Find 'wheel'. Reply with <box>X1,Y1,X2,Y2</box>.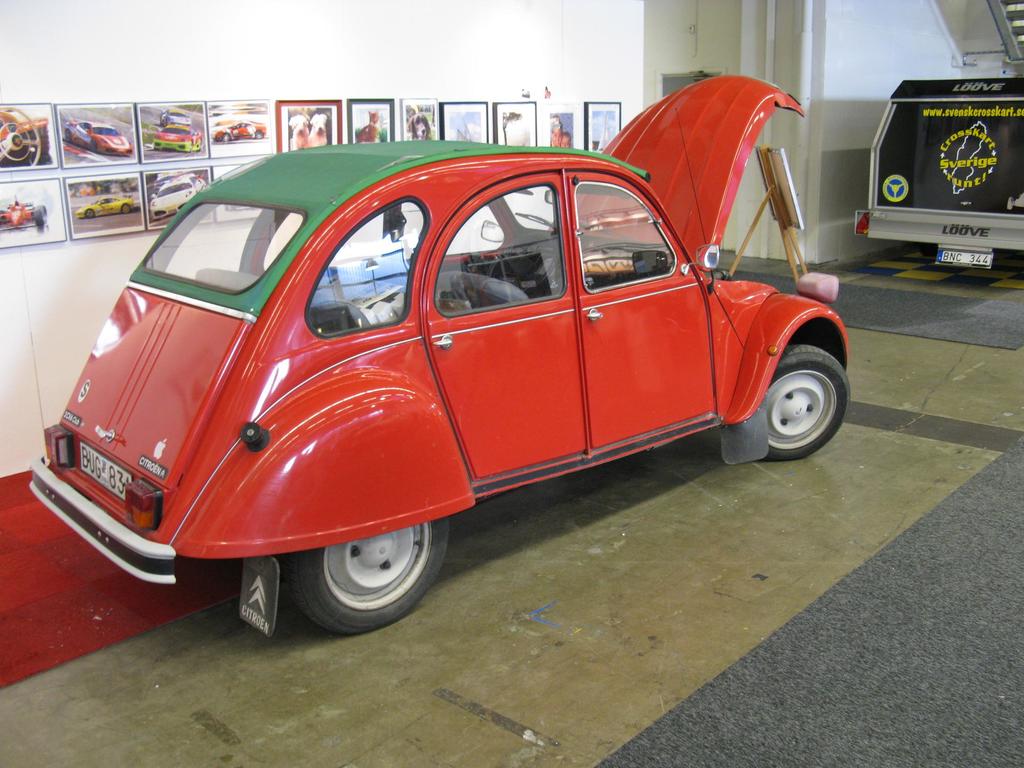
<box>63,129,73,145</box>.
